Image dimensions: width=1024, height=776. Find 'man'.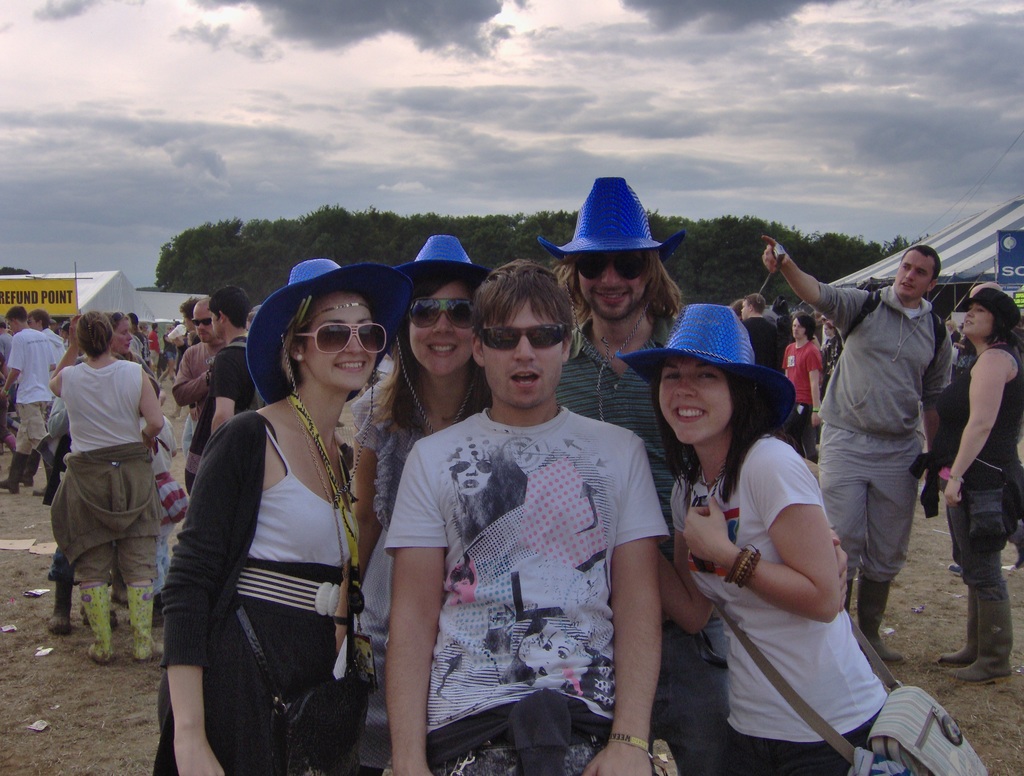
region(28, 308, 68, 369).
